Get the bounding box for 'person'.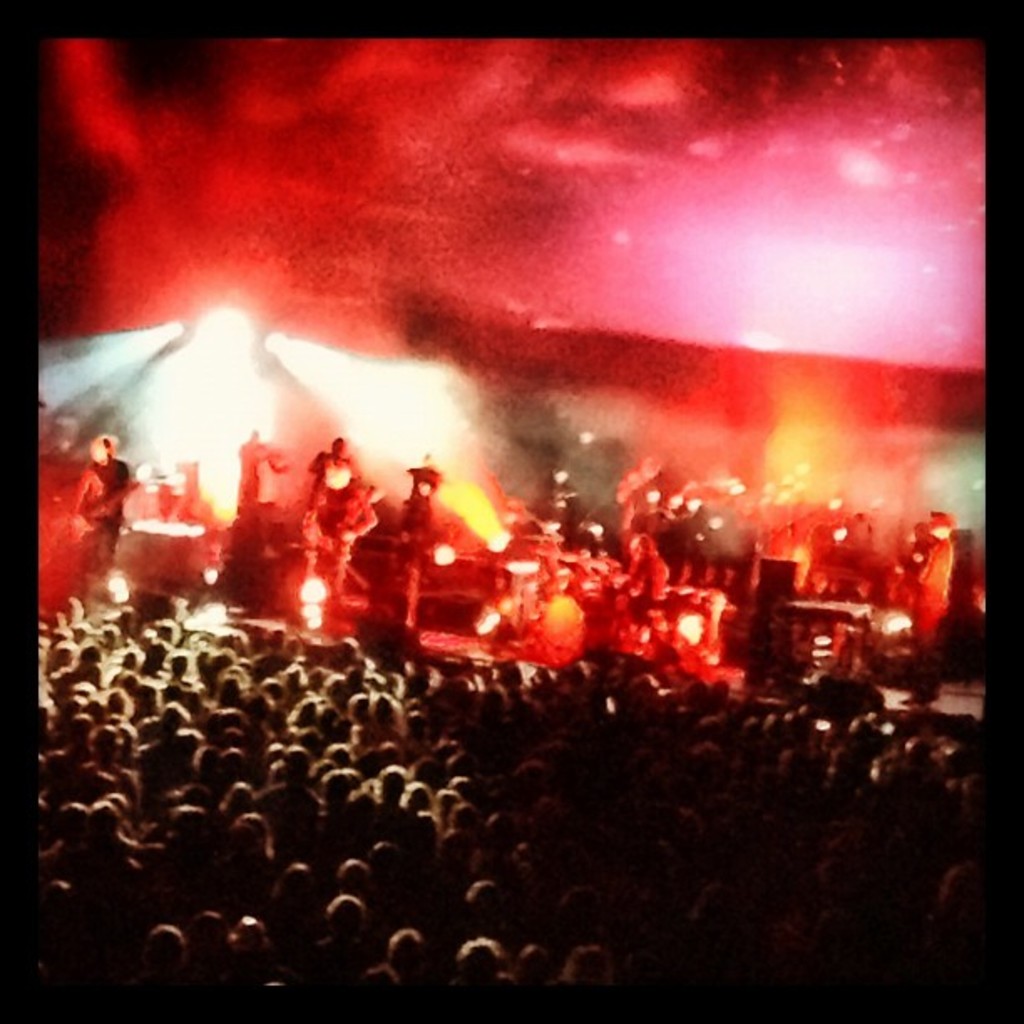
bbox=(385, 443, 450, 643).
